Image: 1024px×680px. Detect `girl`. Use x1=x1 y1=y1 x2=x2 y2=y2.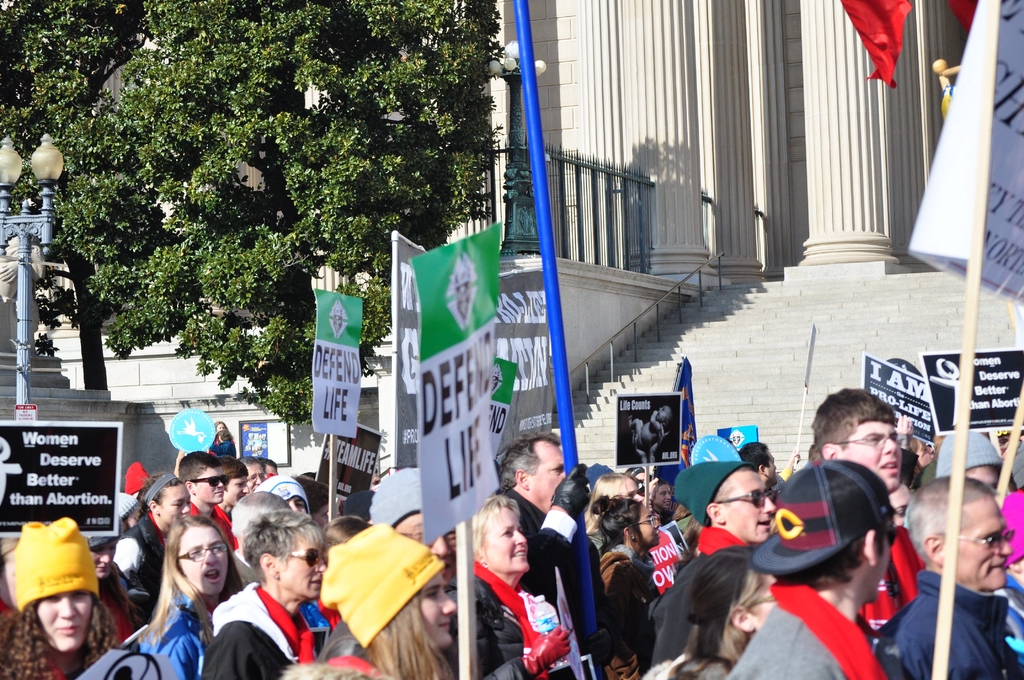
x1=0 y1=517 x2=118 y2=679.
